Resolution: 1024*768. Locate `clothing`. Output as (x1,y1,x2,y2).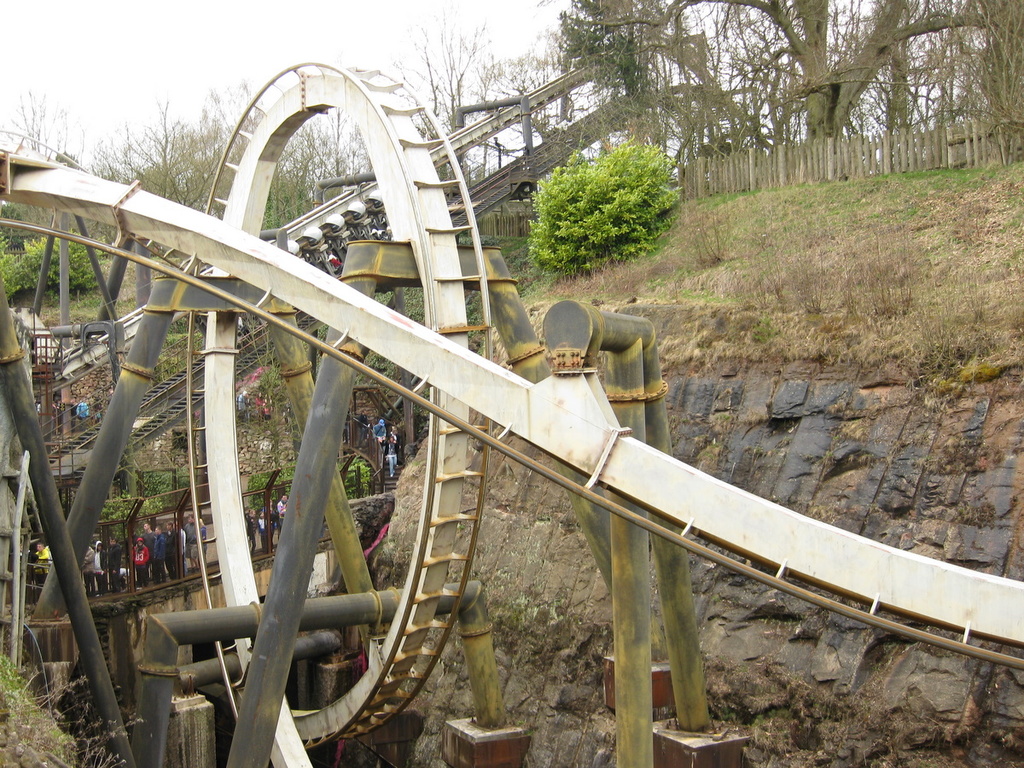
(154,531,167,585).
